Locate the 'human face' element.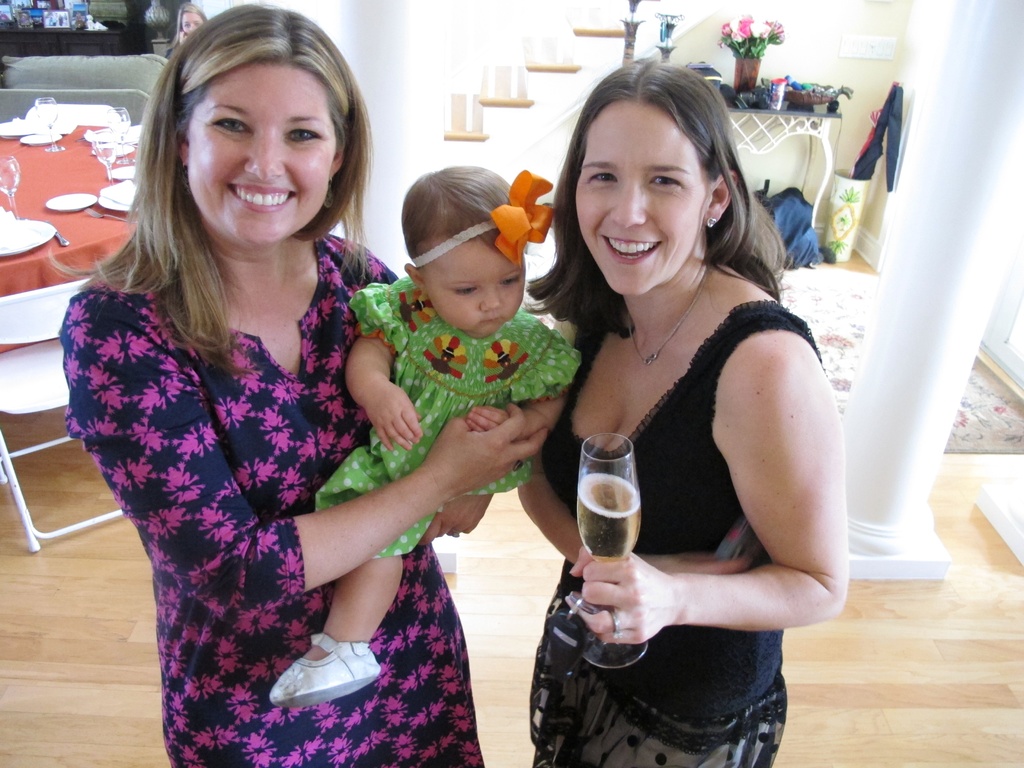
Element bbox: <region>427, 246, 529, 337</region>.
